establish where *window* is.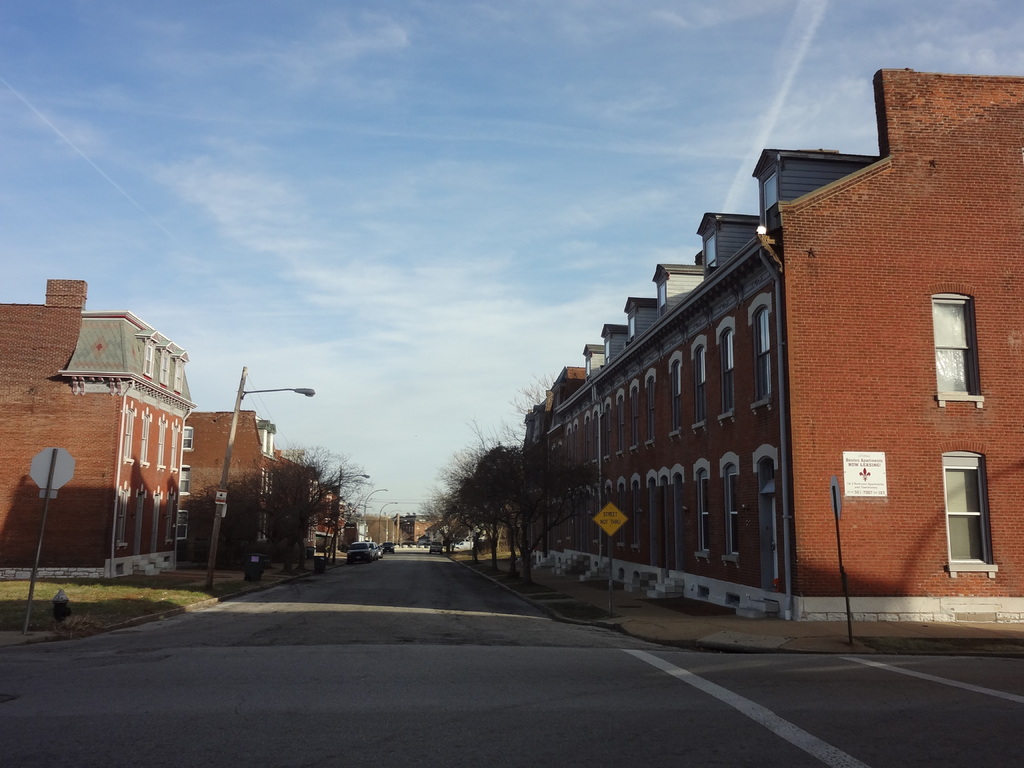
Established at [181, 424, 191, 452].
